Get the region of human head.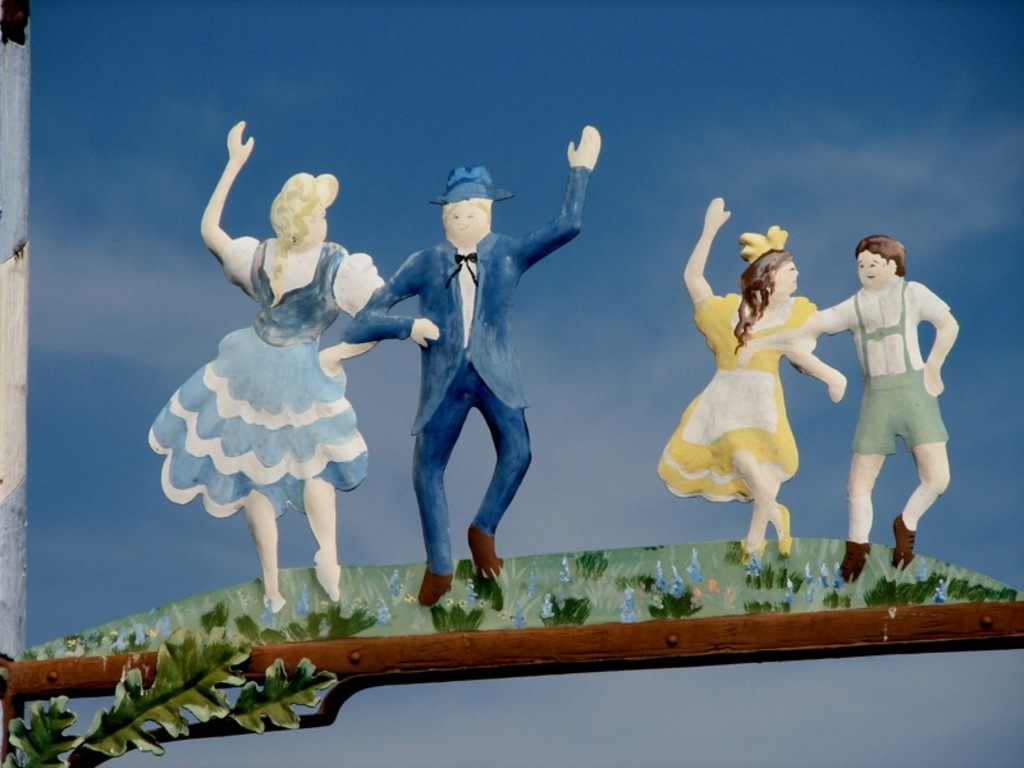
BBox(856, 236, 906, 289).
